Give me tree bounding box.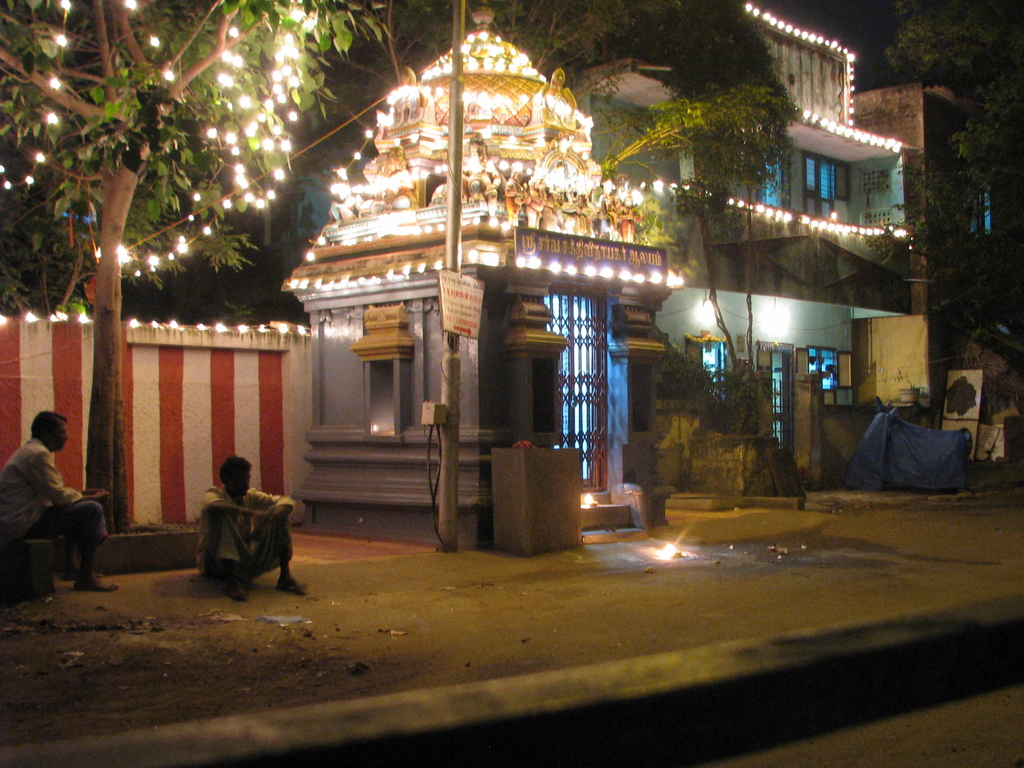
0:0:386:533.
